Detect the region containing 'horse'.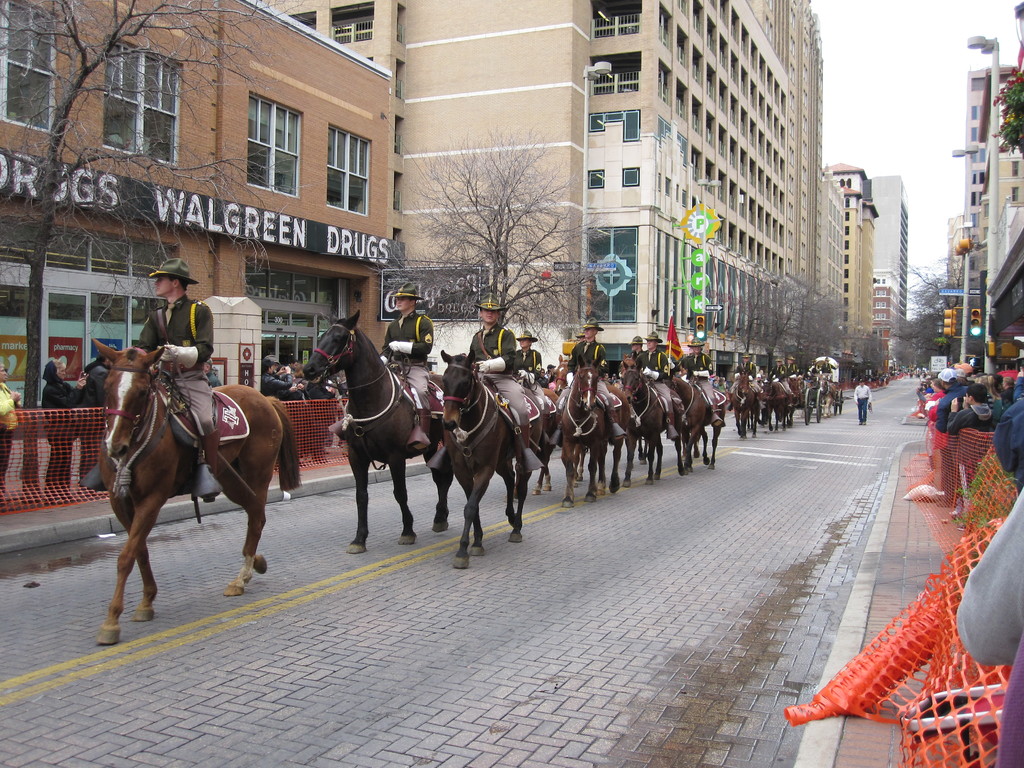
detection(92, 339, 305, 650).
